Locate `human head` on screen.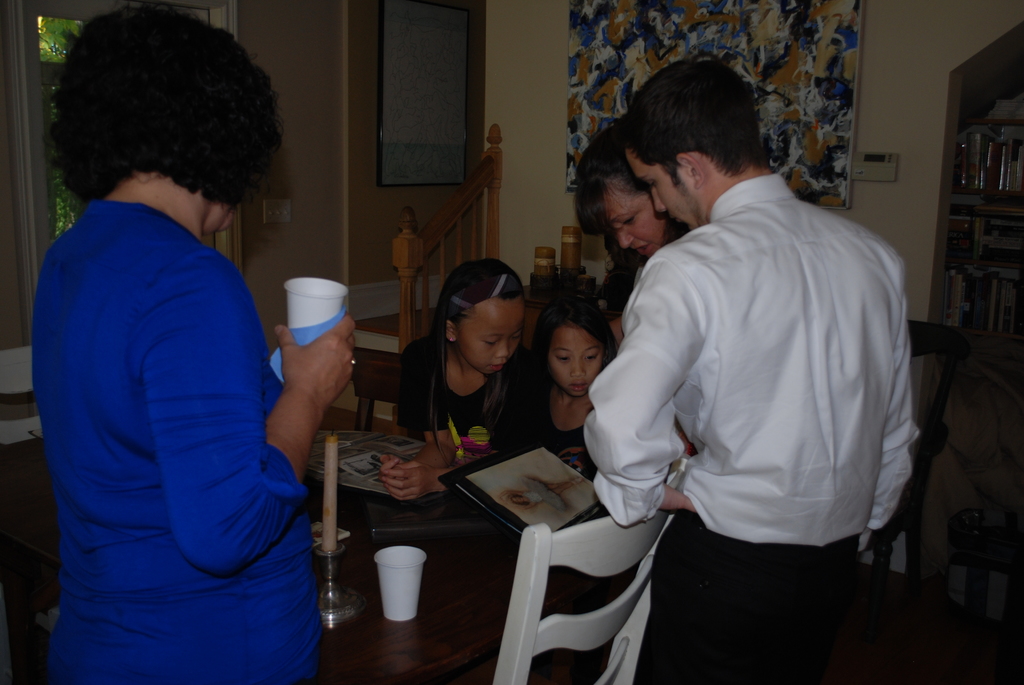
On screen at bbox(511, 277, 621, 414).
